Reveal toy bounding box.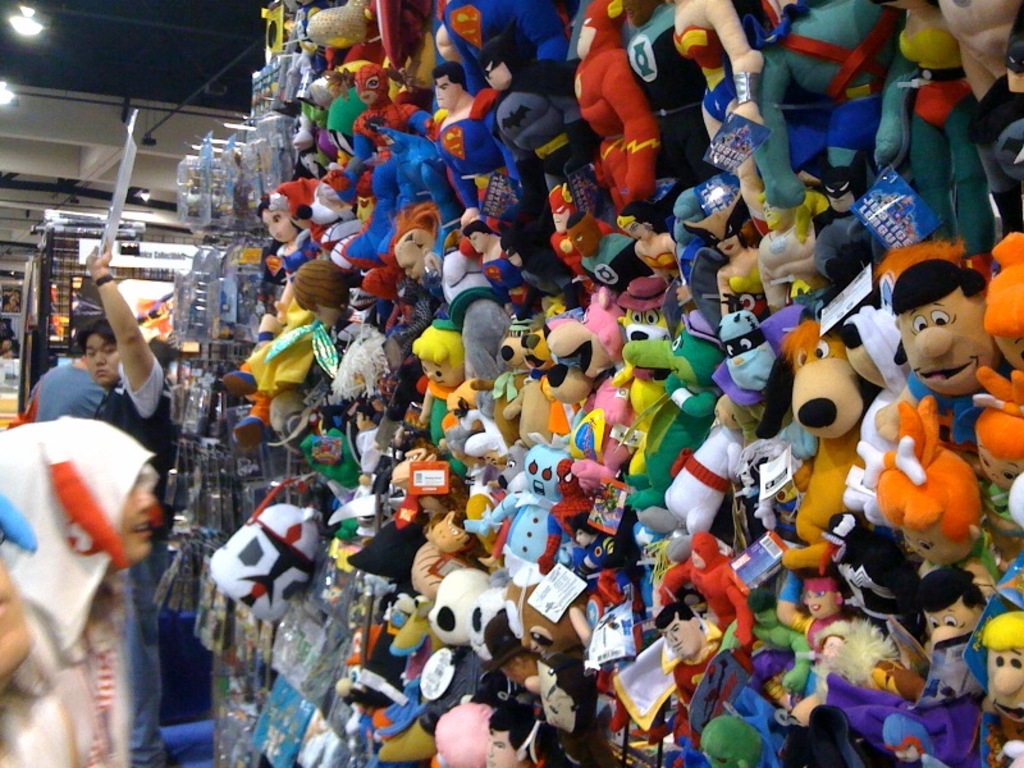
Revealed: (left=717, top=293, right=786, bottom=406).
